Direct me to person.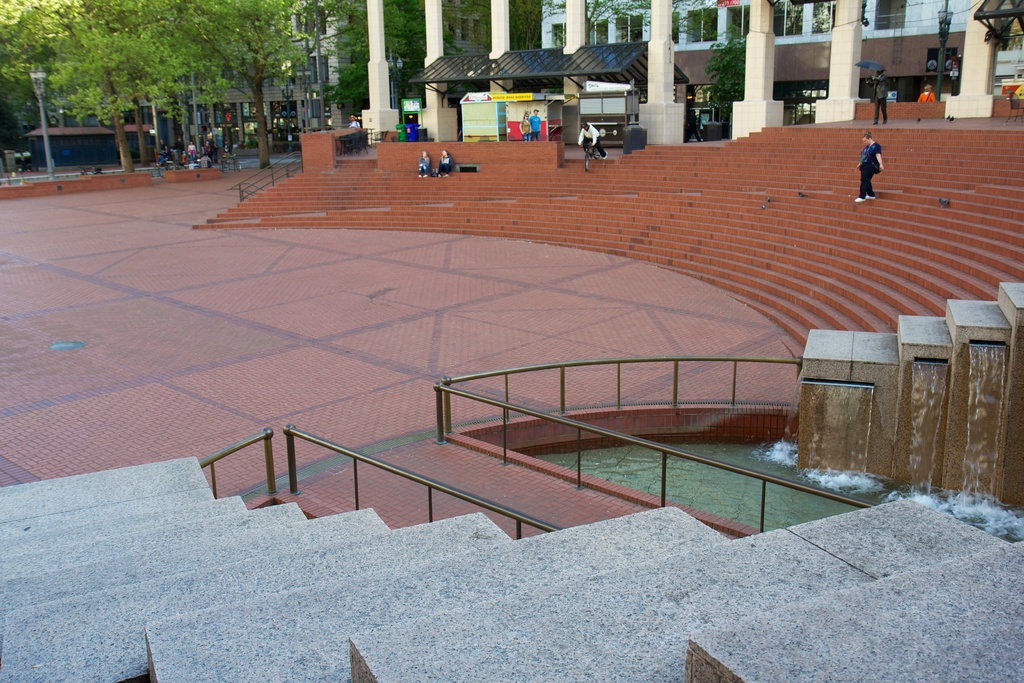
Direction: bbox(436, 146, 456, 182).
